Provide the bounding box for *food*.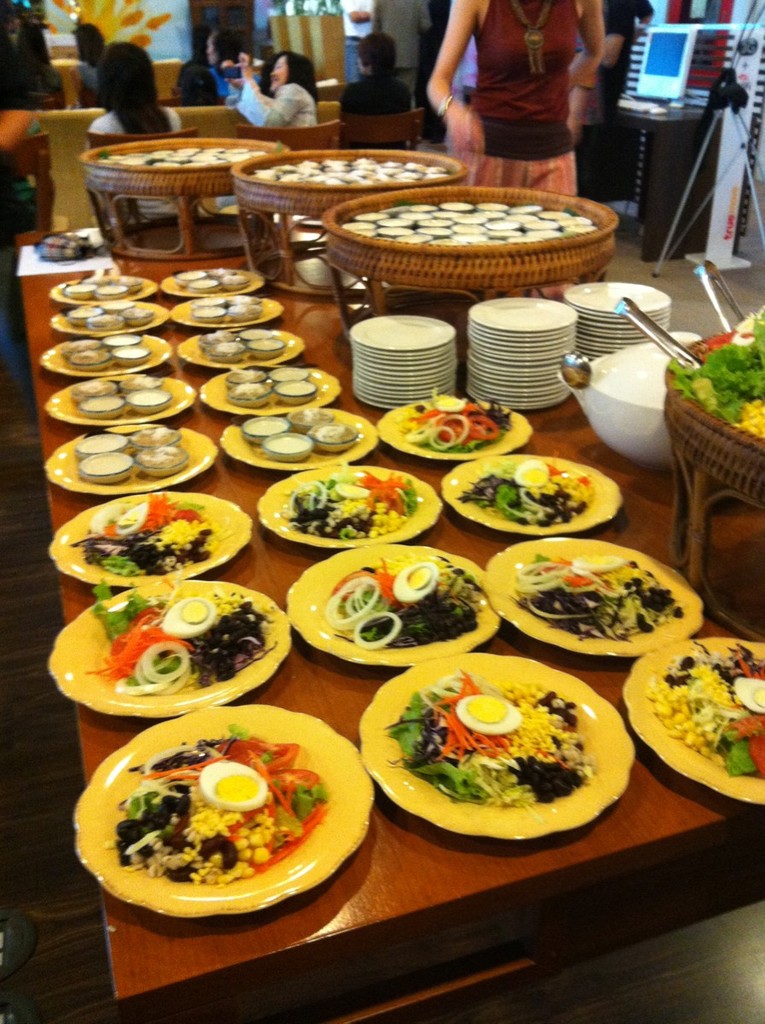
l=204, t=330, r=231, b=341.
